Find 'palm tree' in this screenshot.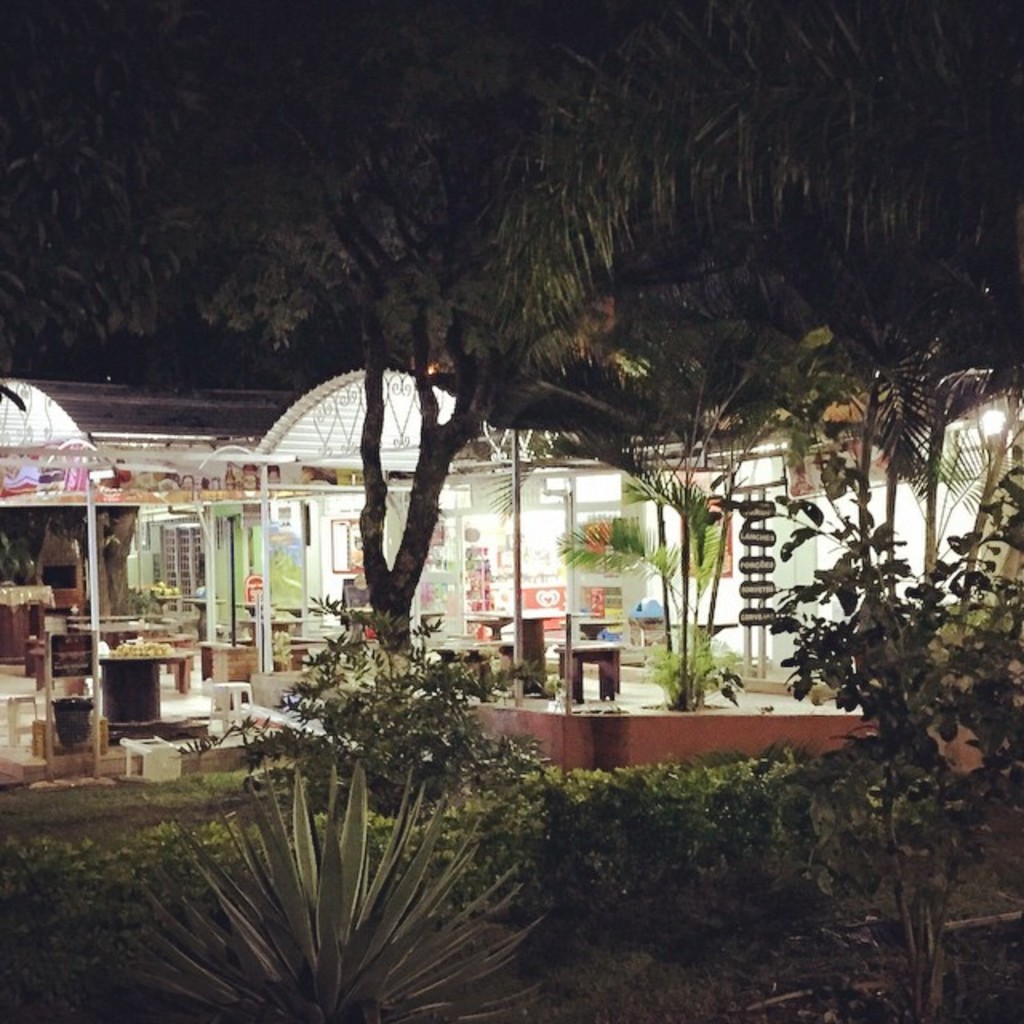
The bounding box for 'palm tree' is 85,742,587,1006.
